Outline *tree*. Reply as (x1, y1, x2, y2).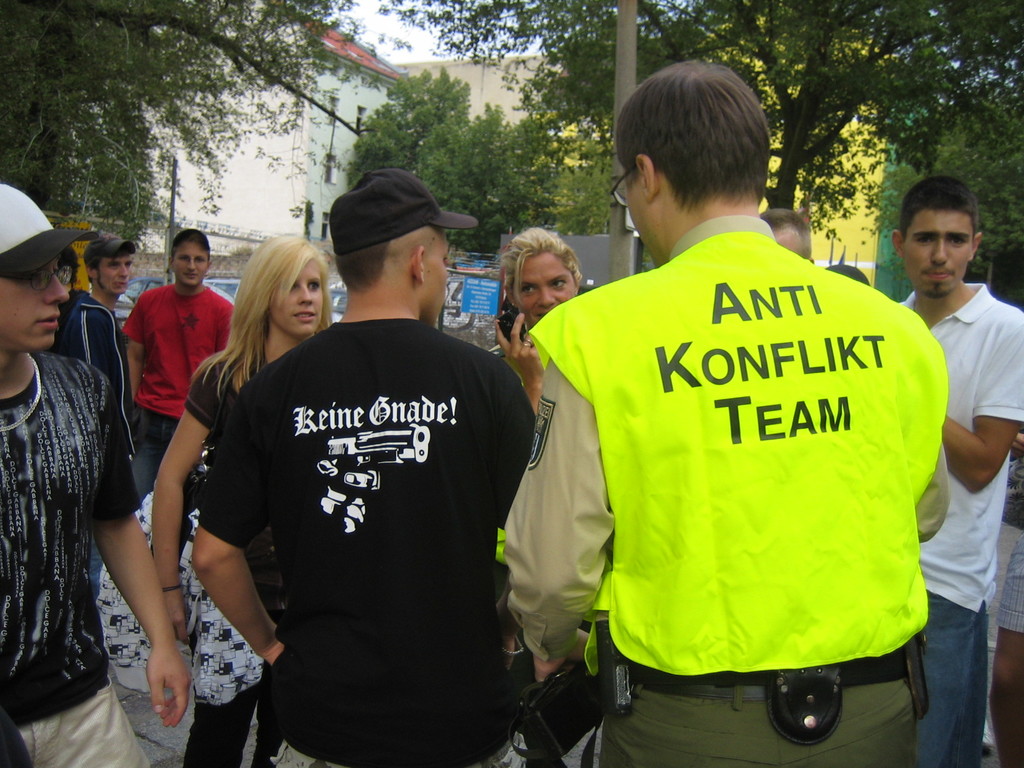
(379, 0, 1022, 206).
